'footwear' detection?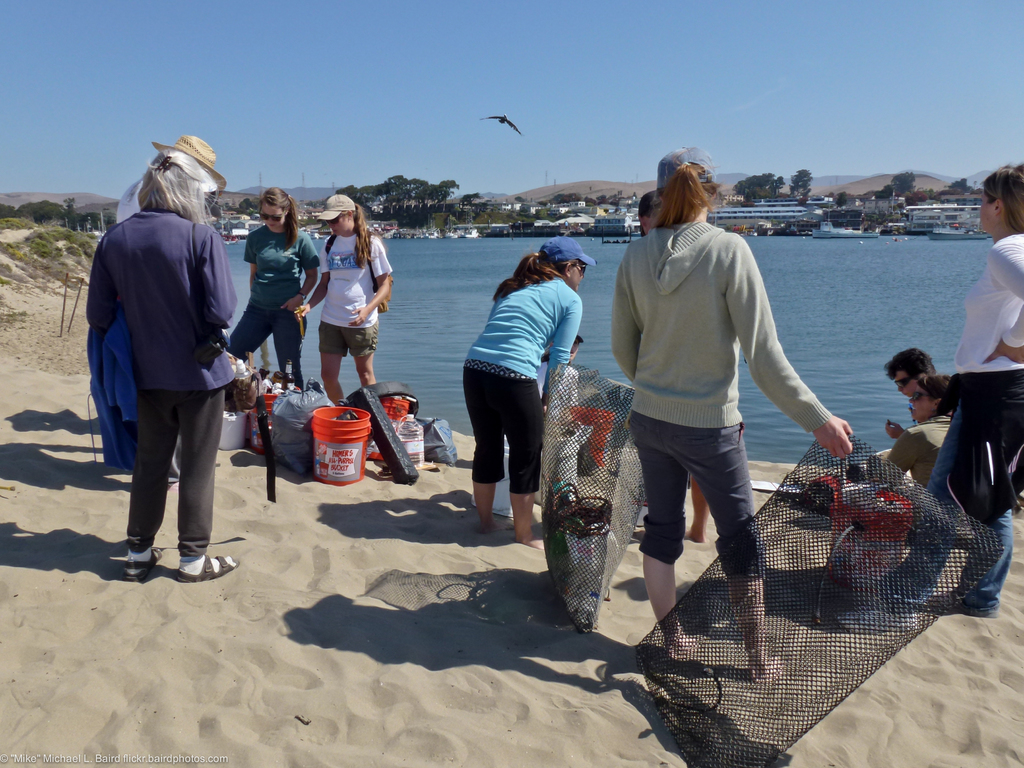
(x1=922, y1=589, x2=955, y2=613)
